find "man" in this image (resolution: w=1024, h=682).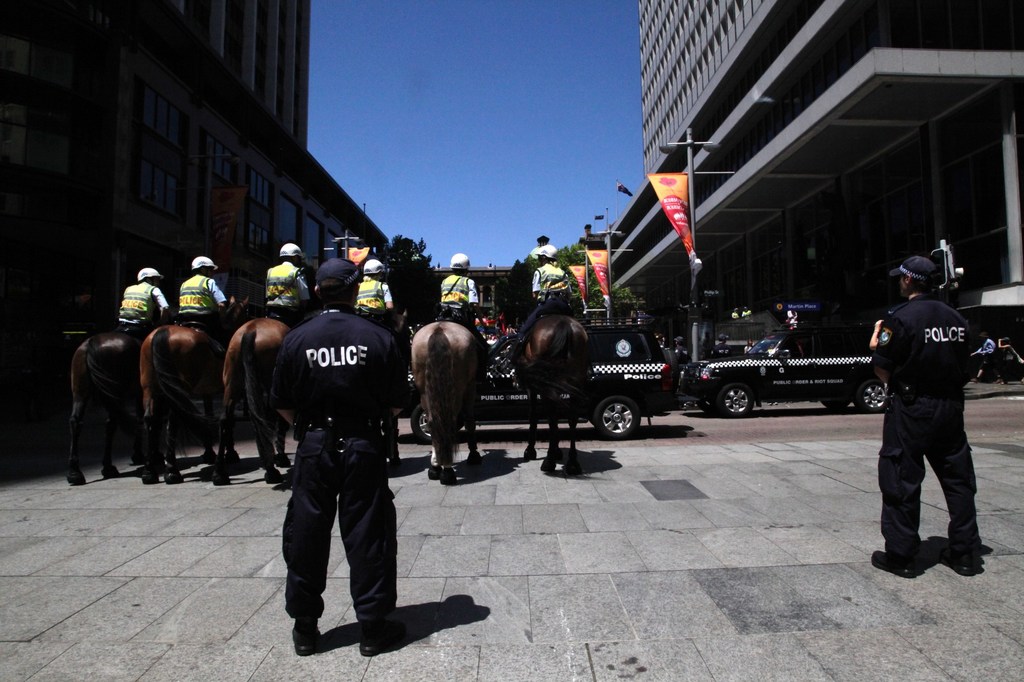
178, 253, 232, 325.
